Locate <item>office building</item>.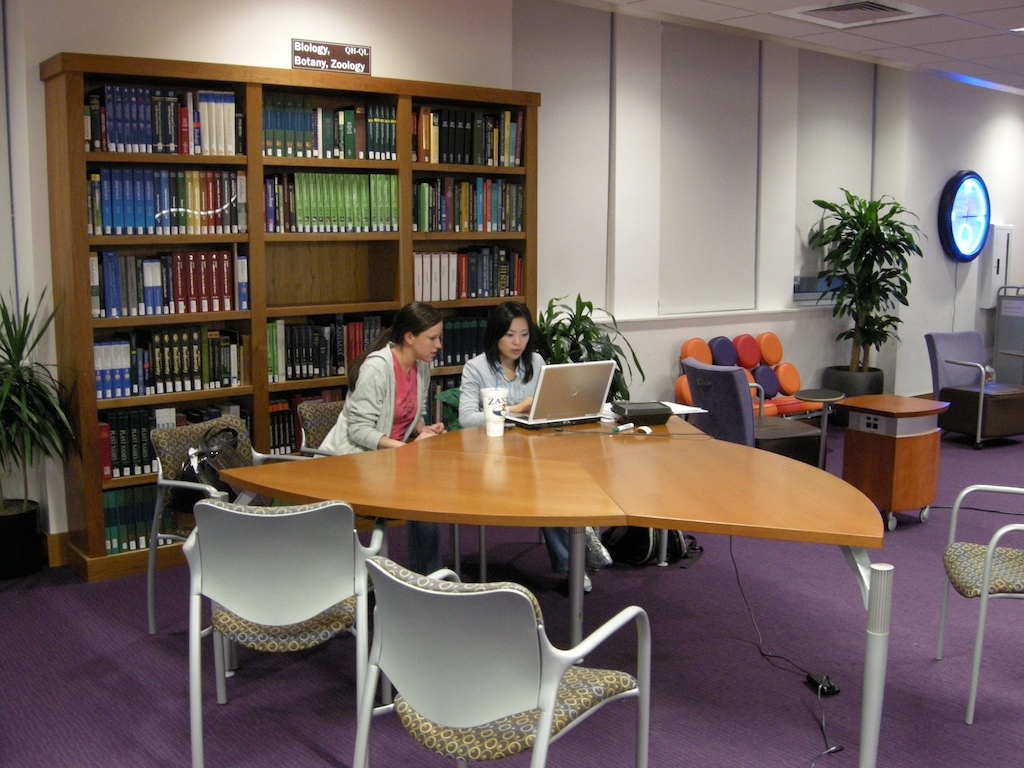
Bounding box: 22:0:974:764.
